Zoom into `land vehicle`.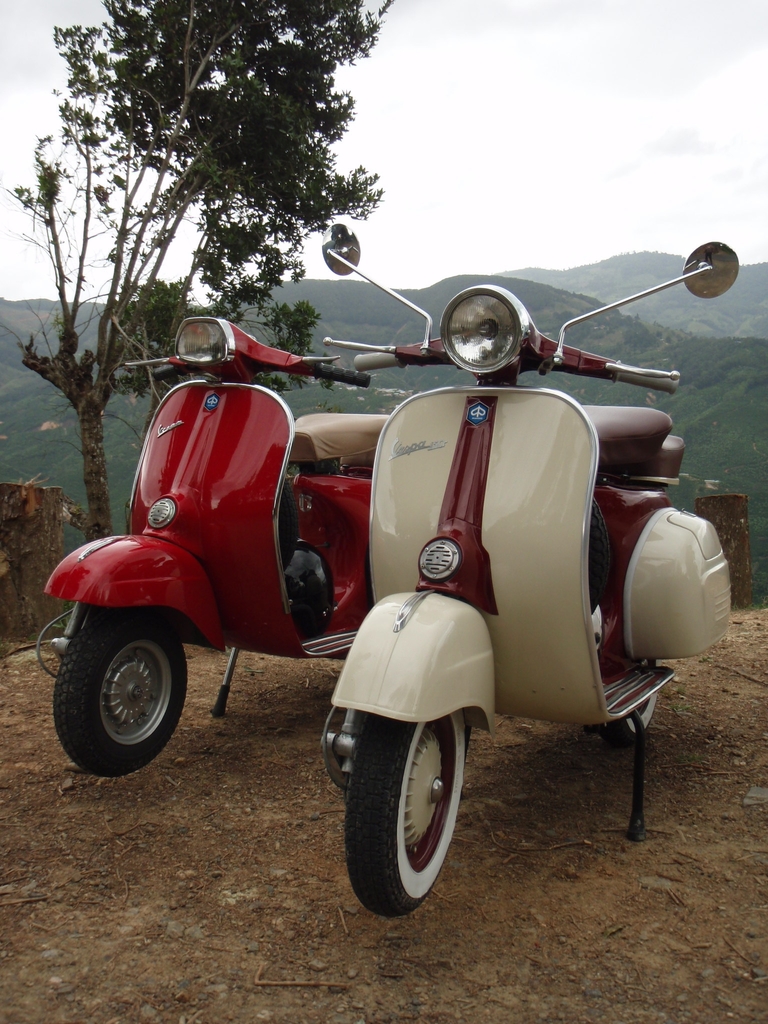
Zoom target: box=[38, 312, 394, 778].
